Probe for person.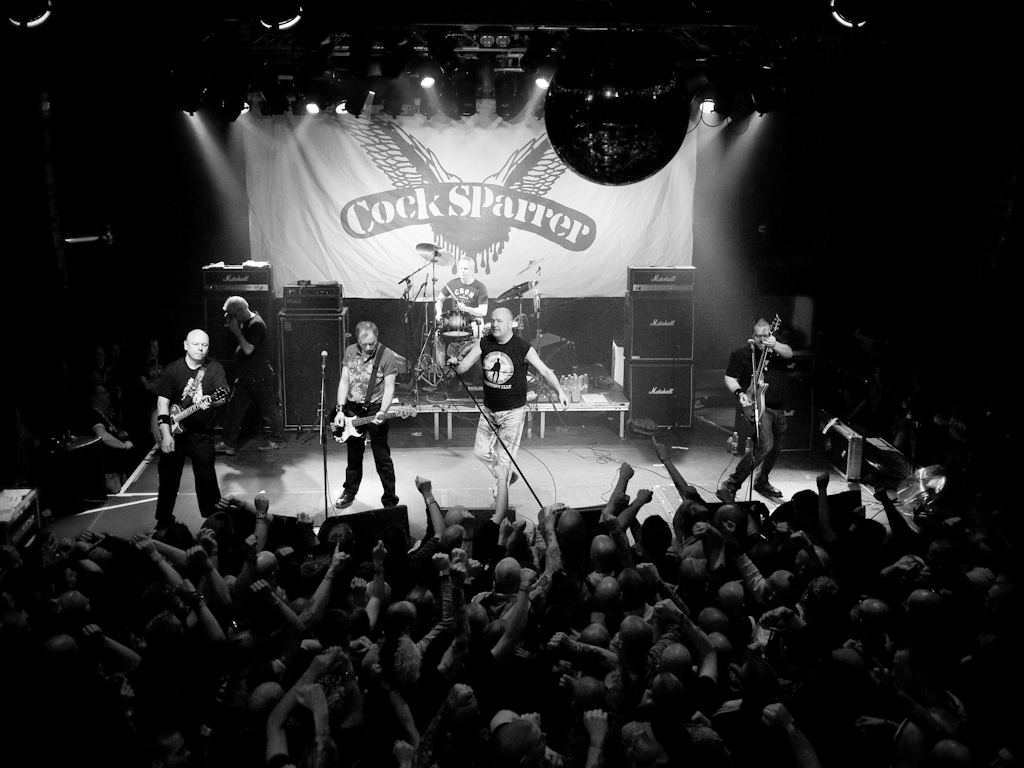
Probe result: BBox(88, 384, 136, 500).
